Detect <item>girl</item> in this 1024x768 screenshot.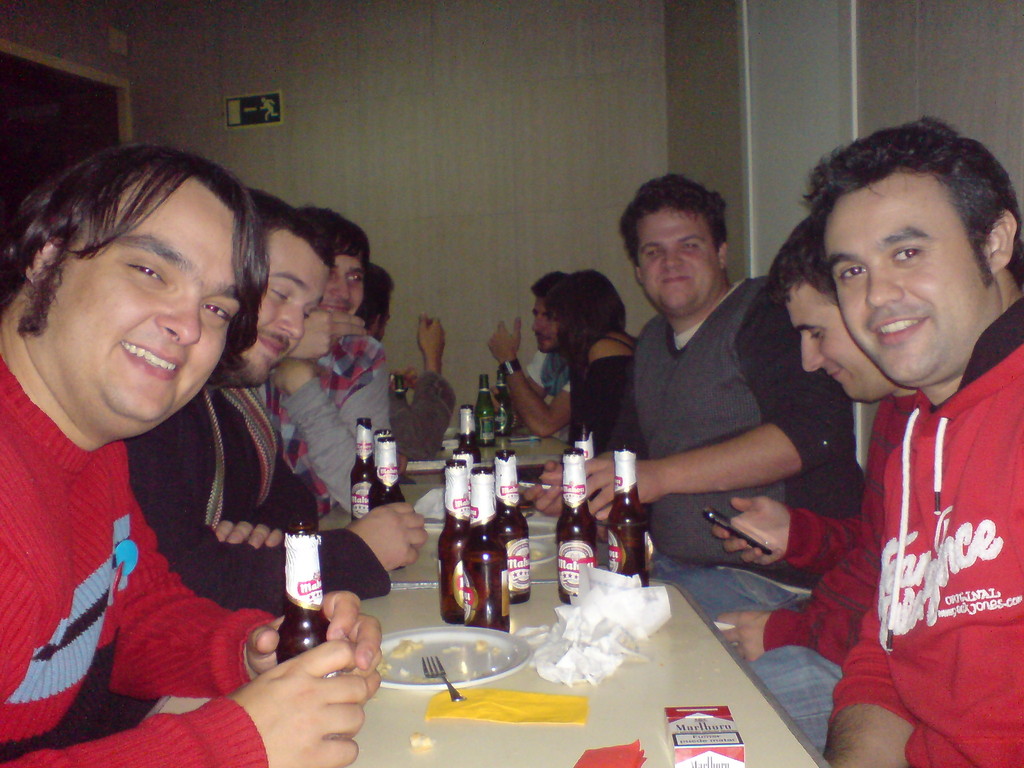
Detection: pyautogui.locateOnScreen(547, 266, 646, 462).
